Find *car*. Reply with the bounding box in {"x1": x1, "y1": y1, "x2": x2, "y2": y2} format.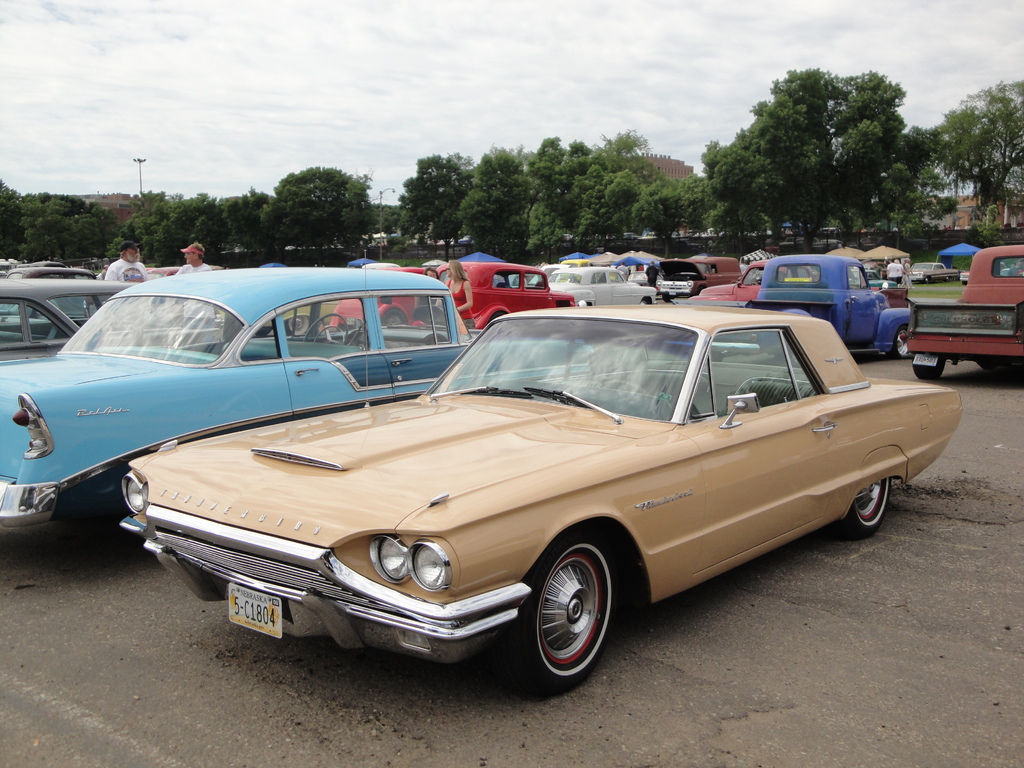
{"x1": 0, "y1": 276, "x2": 126, "y2": 363}.
